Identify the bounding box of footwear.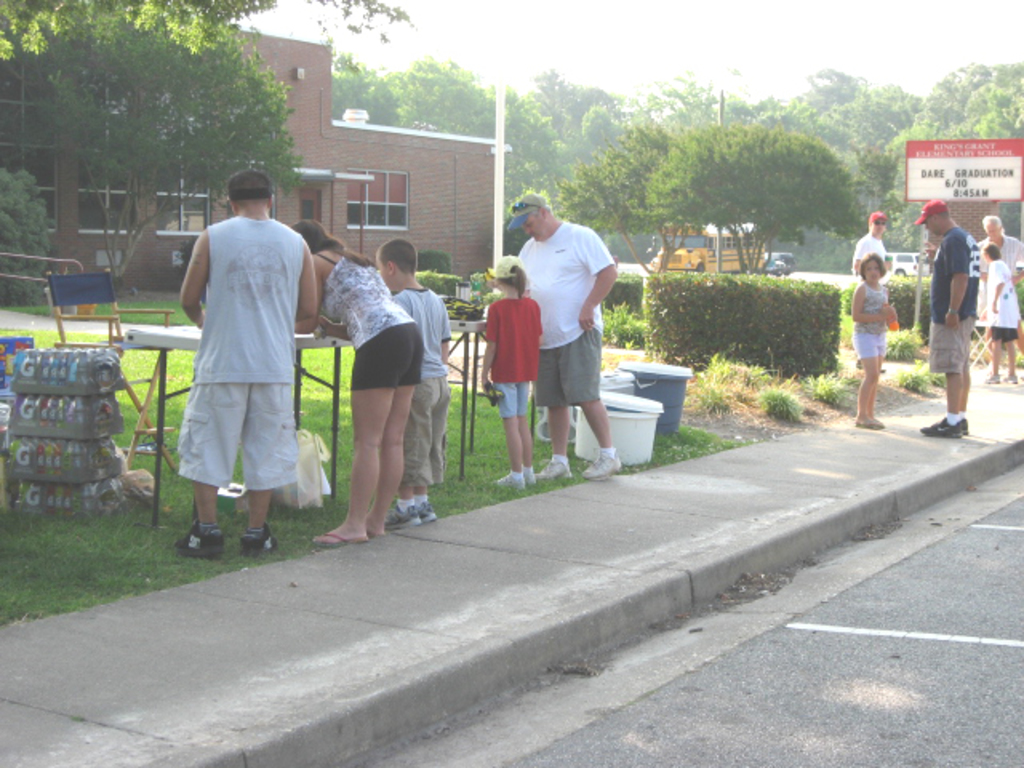
BBox(246, 525, 275, 562).
